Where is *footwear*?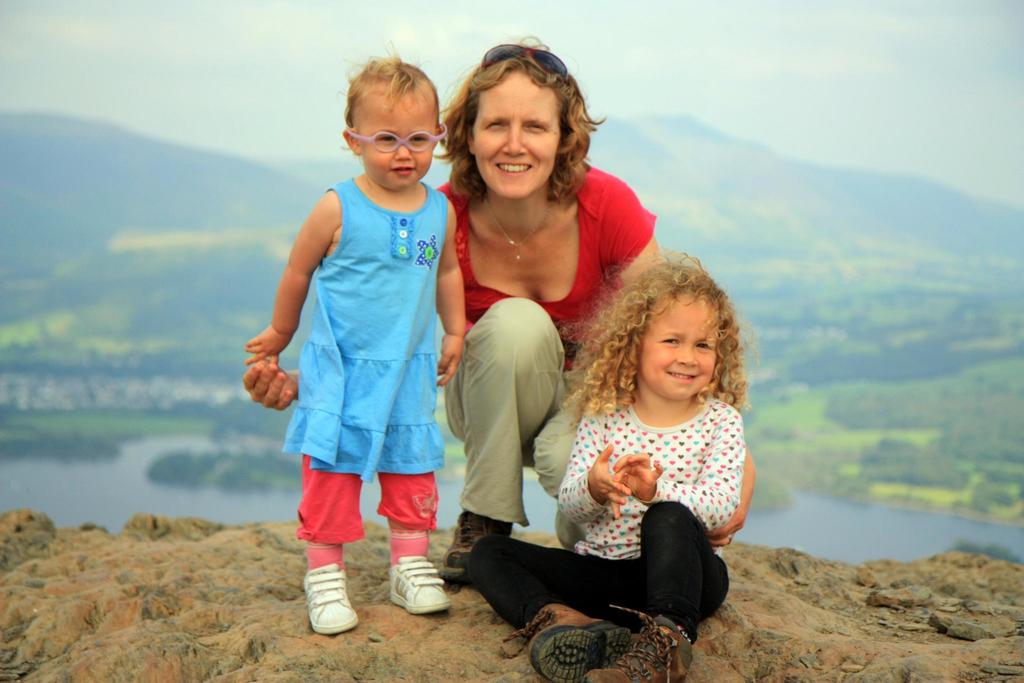
<bbox>499, 601, 632, 682</bbox>.
